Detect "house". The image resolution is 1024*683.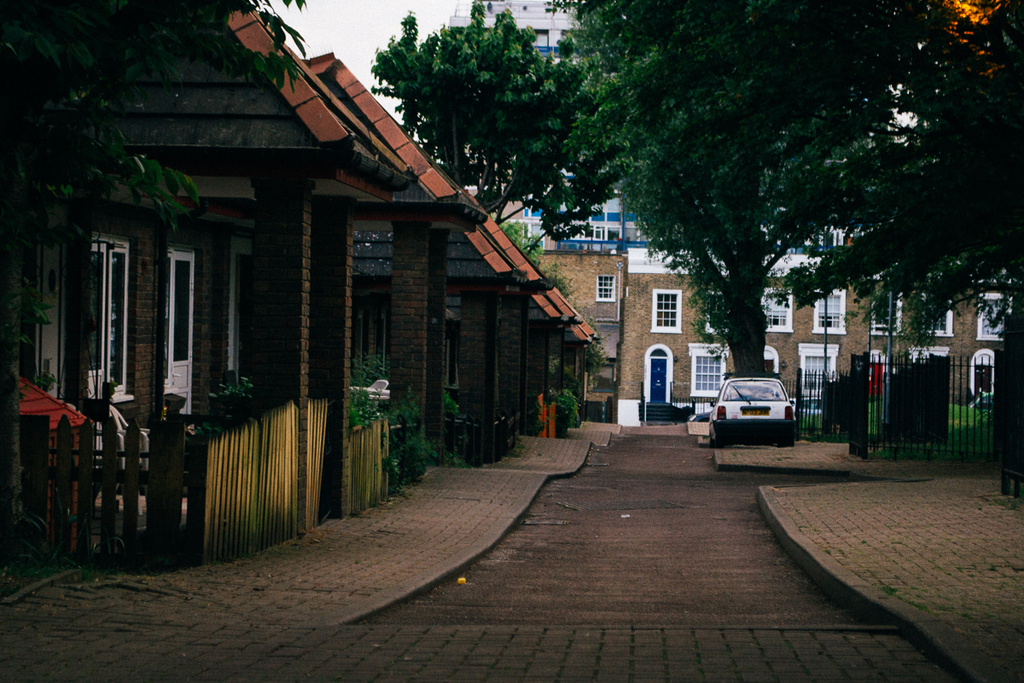
bbox=(39, 24, 684, 511).
